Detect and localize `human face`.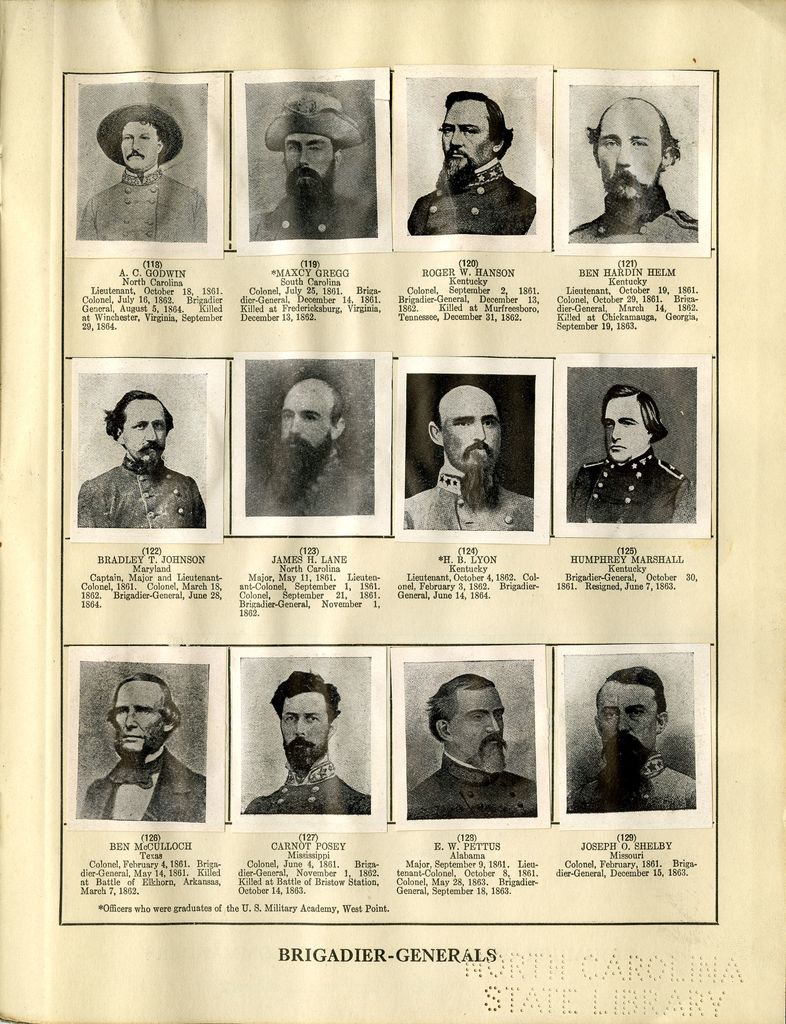
Localized at bbox=[604, 398, 650, 461].
